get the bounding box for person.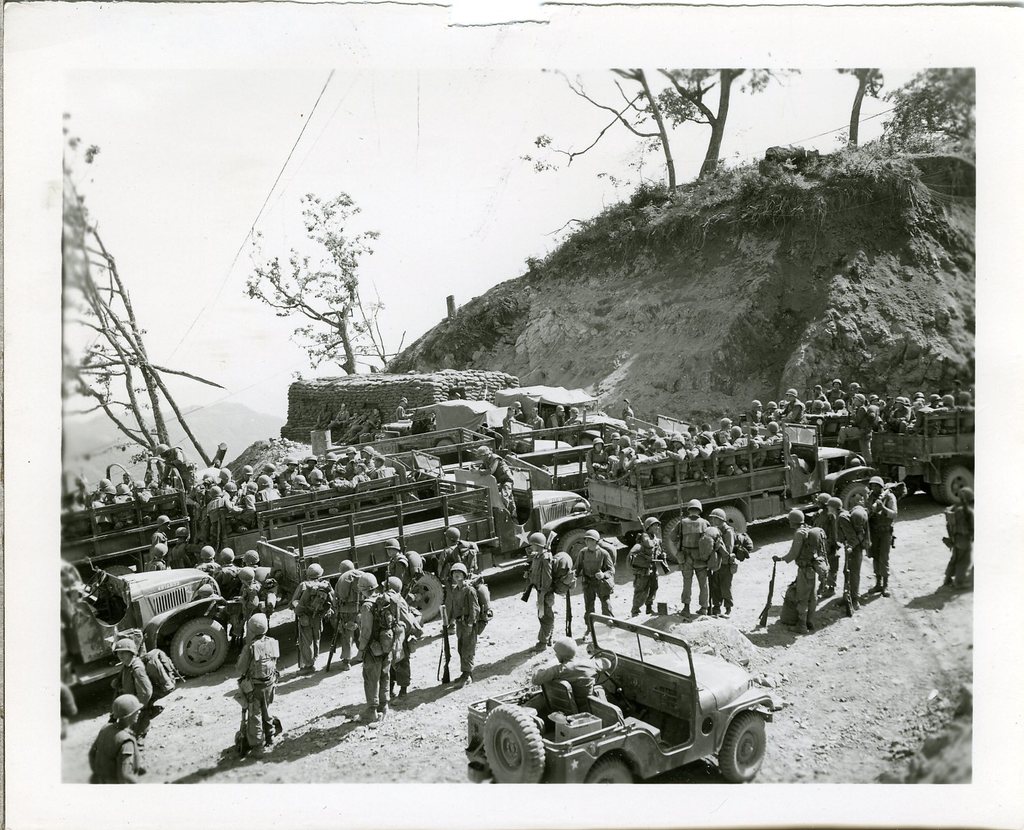
bbox=(810, 488, 843, 578).
